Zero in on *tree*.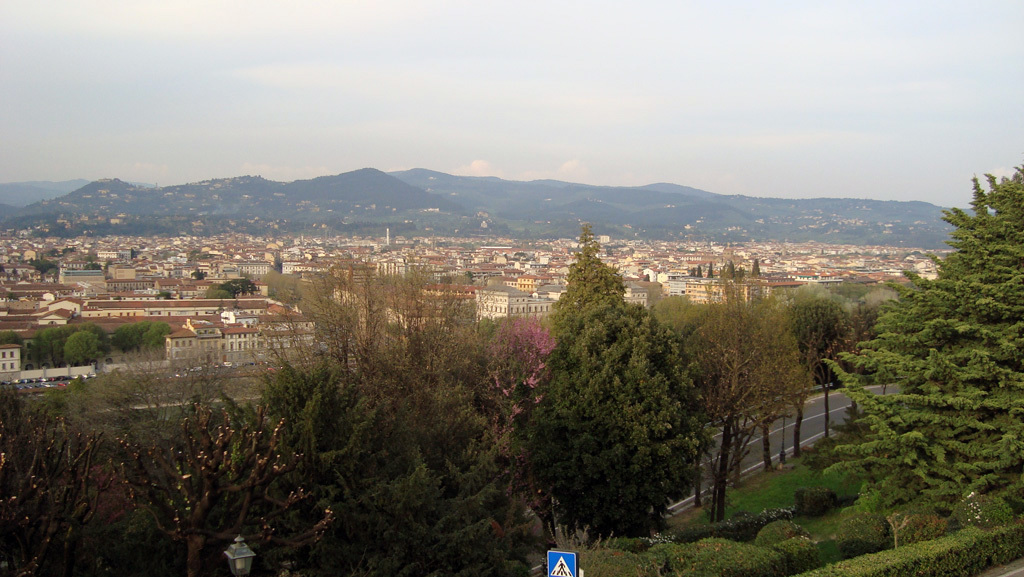
Zeroed in: [left=627, top=282, right=728, bottom=418].
